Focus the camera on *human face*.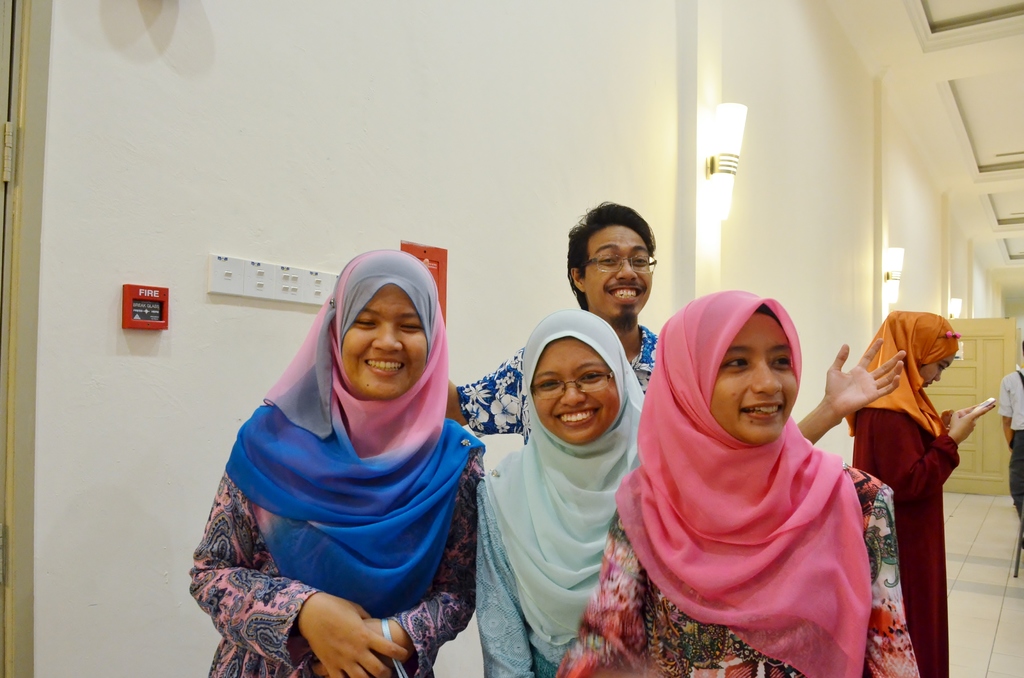
Focus region: <region>527, 342, 621, 443</region>.
